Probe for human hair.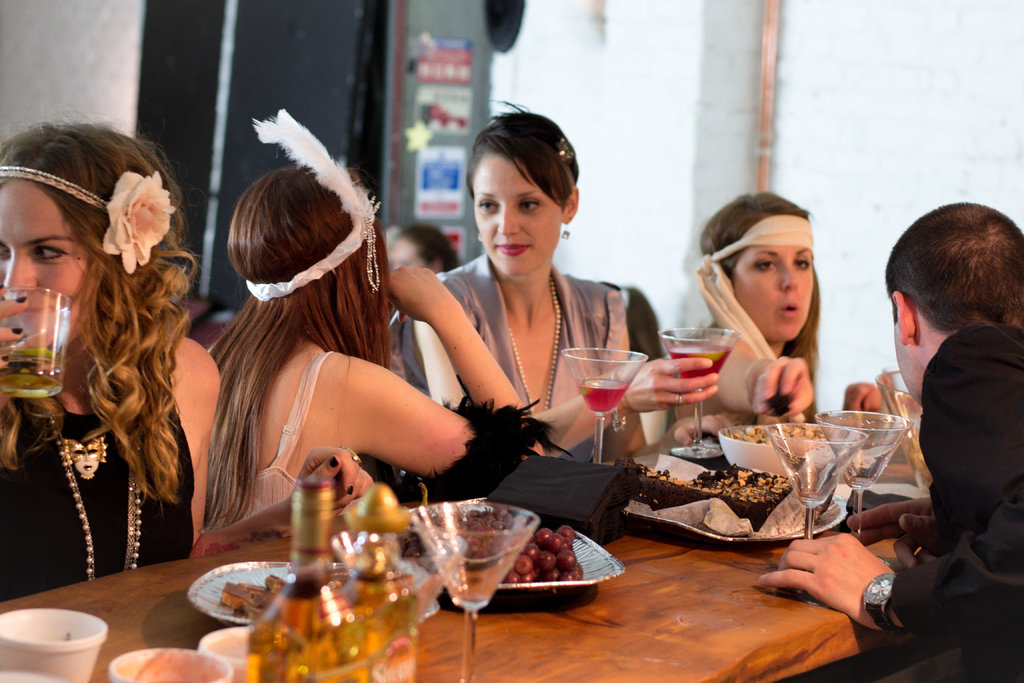
Probe result: 890:189:1023:344.
